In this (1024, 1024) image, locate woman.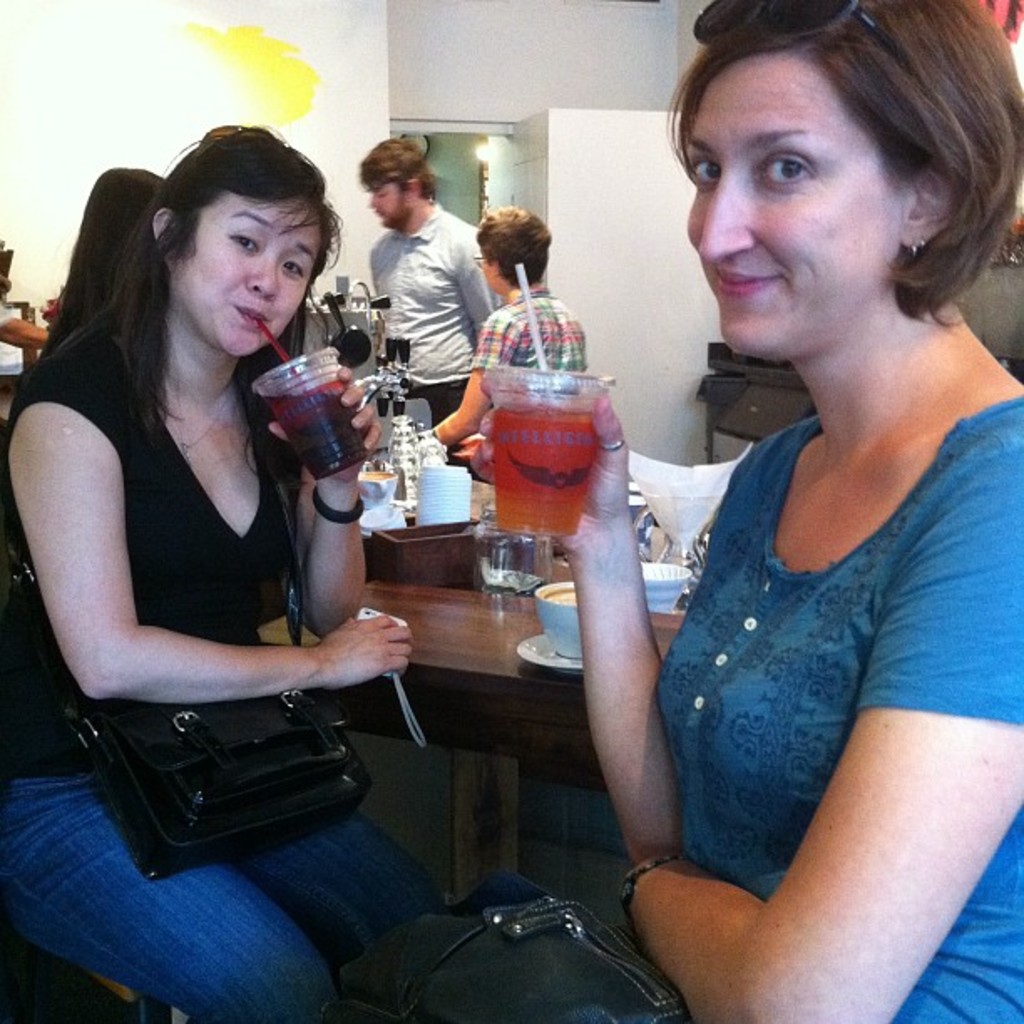
Bounding box: 540/0/1022/1022.
